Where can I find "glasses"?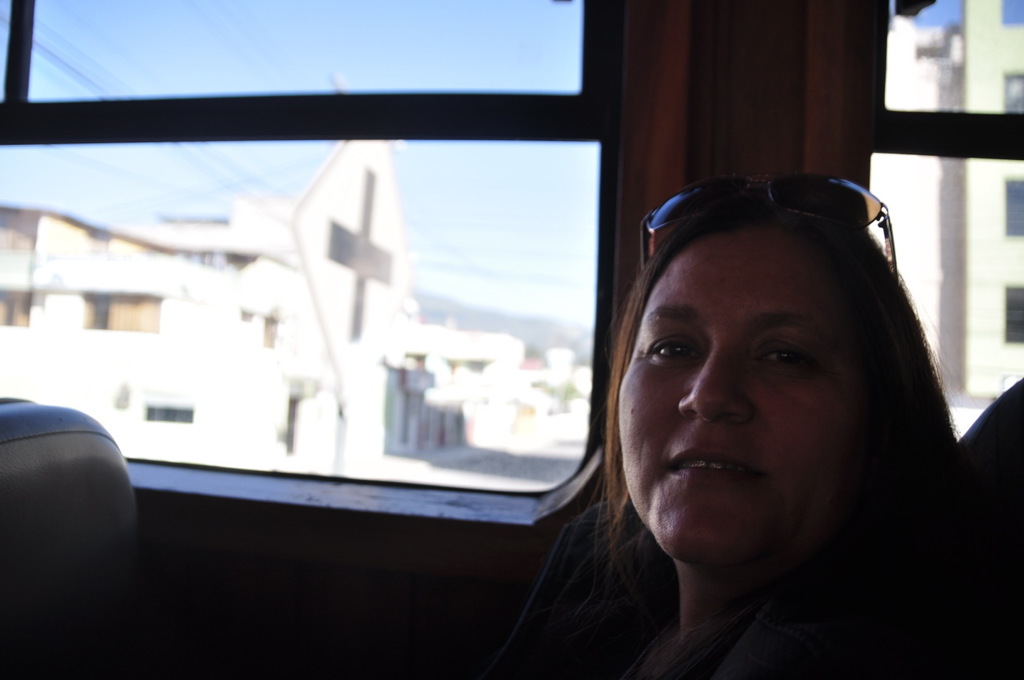
You can find it at <bbox>636, 170, 902, 281</bbox>.
